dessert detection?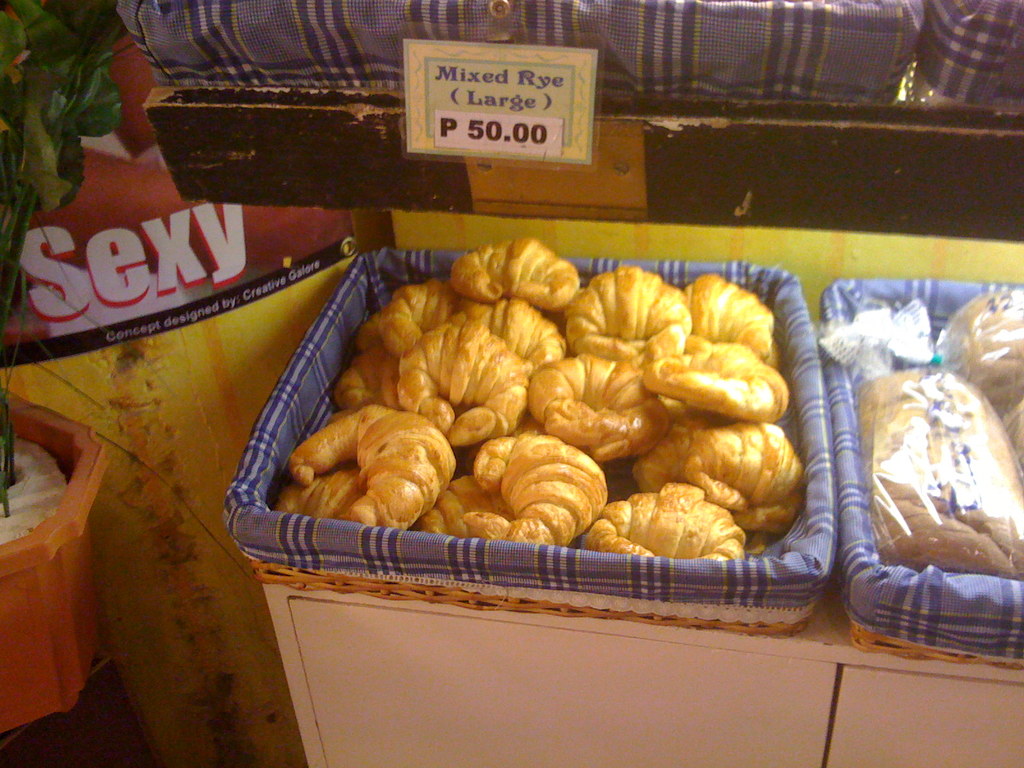
(left=301, top=404, right=443, bottom=522)
